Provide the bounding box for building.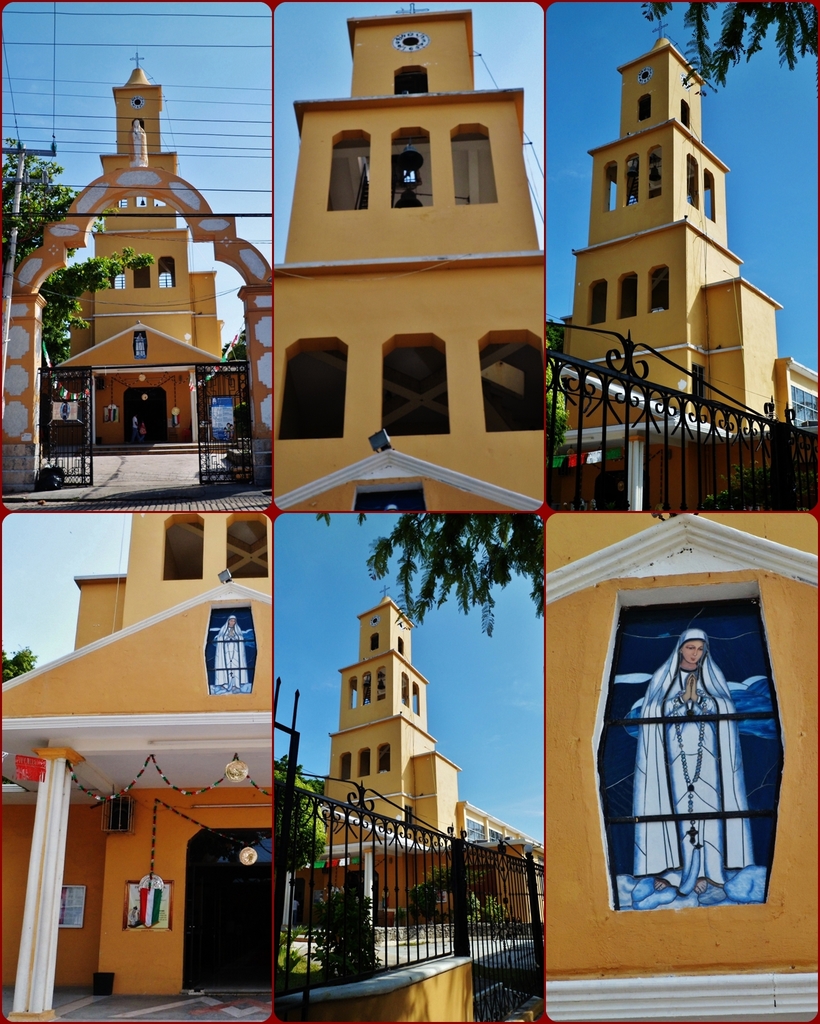
box=[538, 510, 819, 1023].
